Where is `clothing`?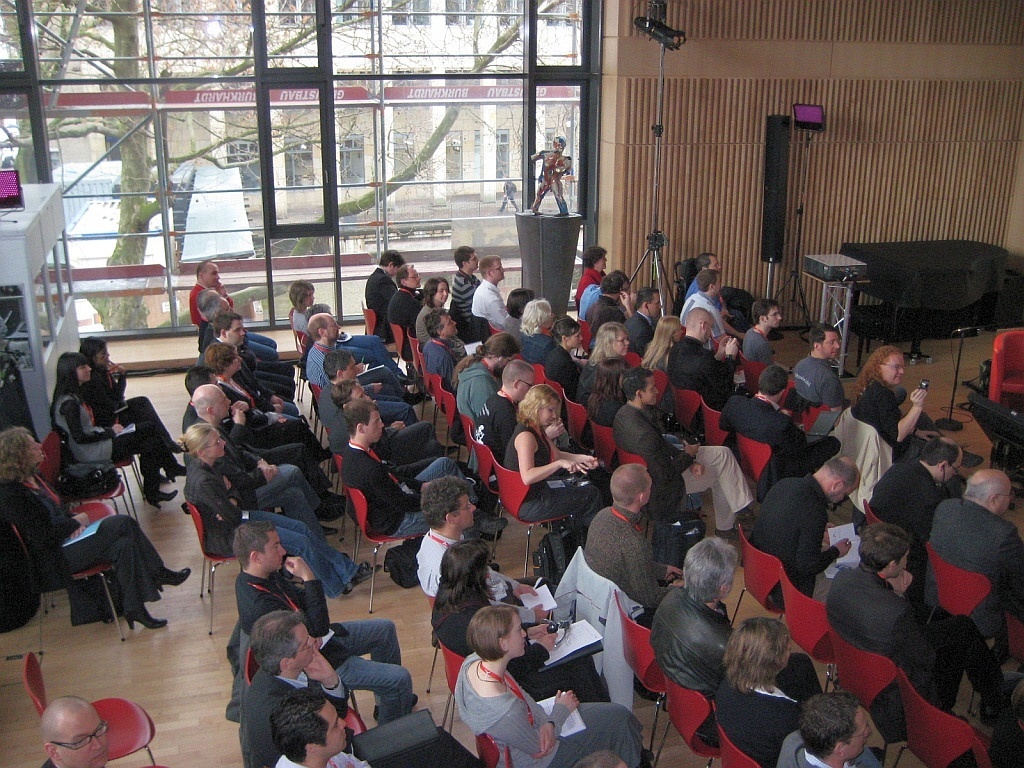
{"x1": 364, "y1": 267, "x2": 393, "y2": 344}.
